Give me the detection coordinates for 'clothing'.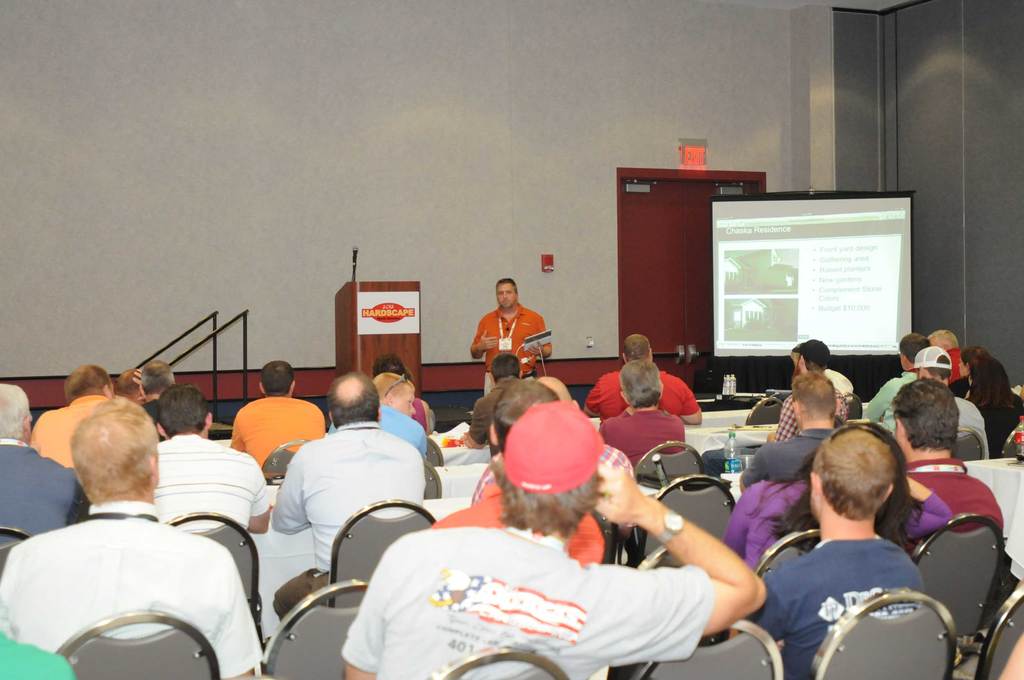
bbox=(774, 393, 851, 439).
